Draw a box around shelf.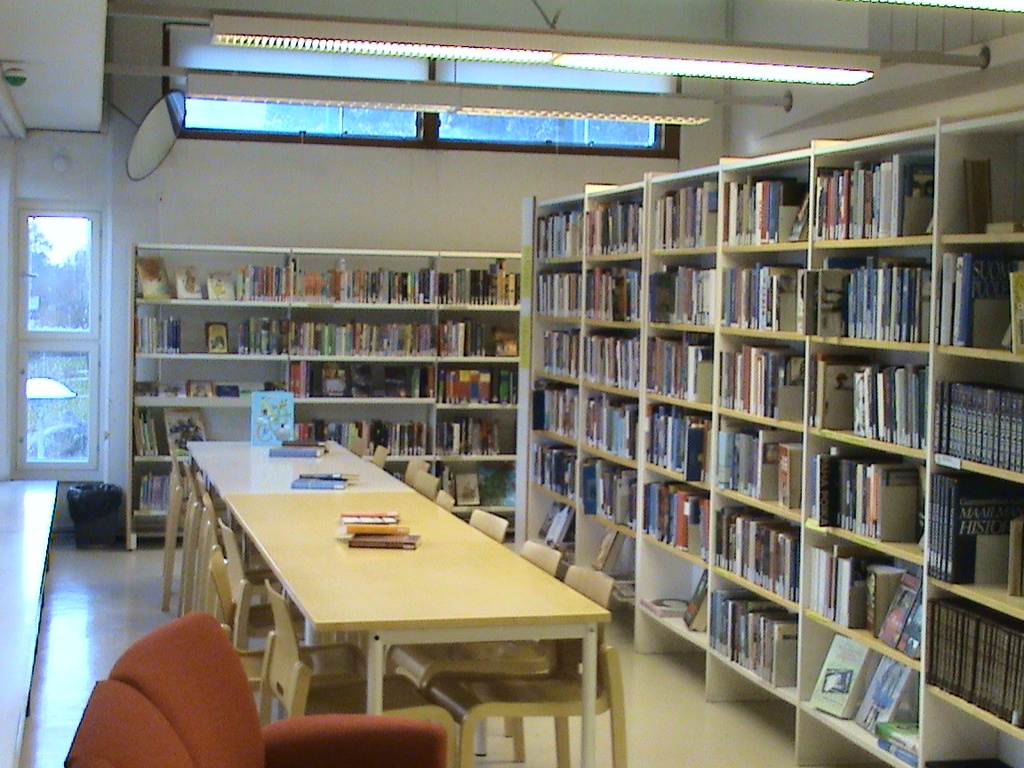
crop(579, 380, 642, 468).
